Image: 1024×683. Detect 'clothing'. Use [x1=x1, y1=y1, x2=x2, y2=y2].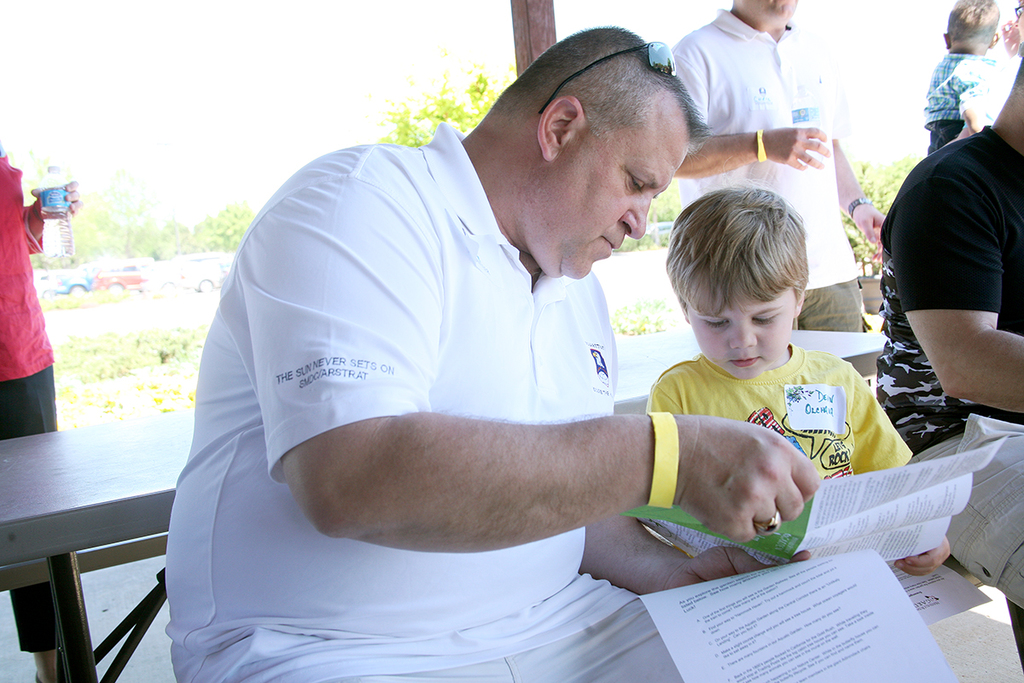
[x1=165, y1=122, x2=718, y2=682].
